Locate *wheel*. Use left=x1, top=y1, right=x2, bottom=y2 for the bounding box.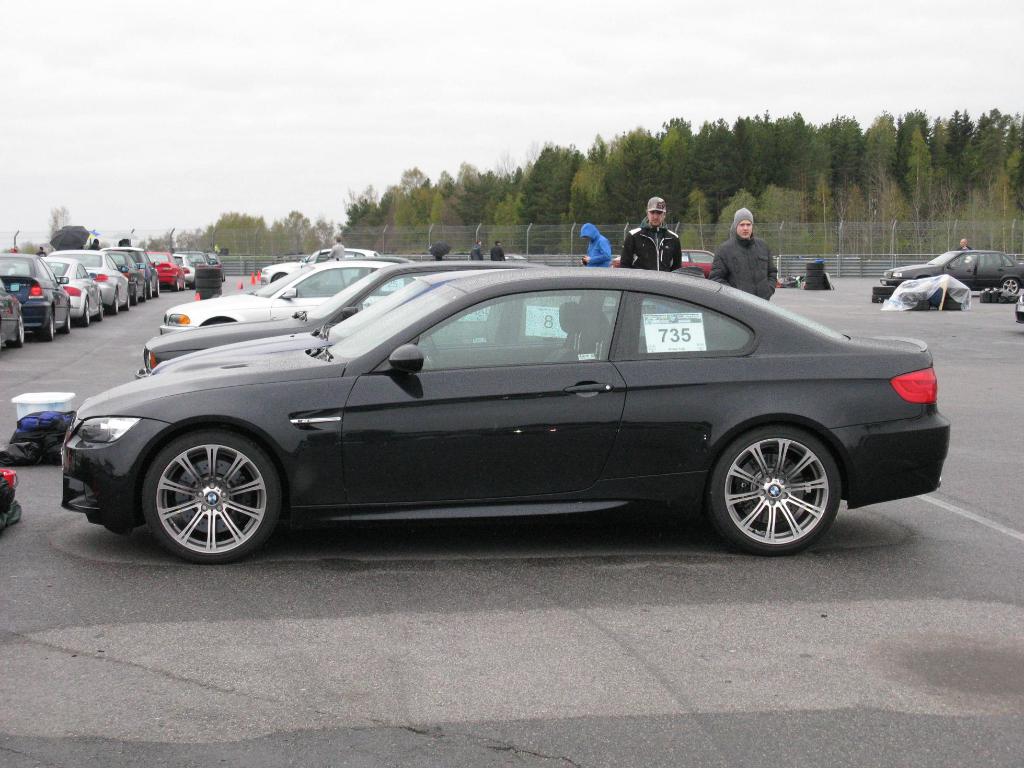
left=82, top=300, right=90, bottom=327.
